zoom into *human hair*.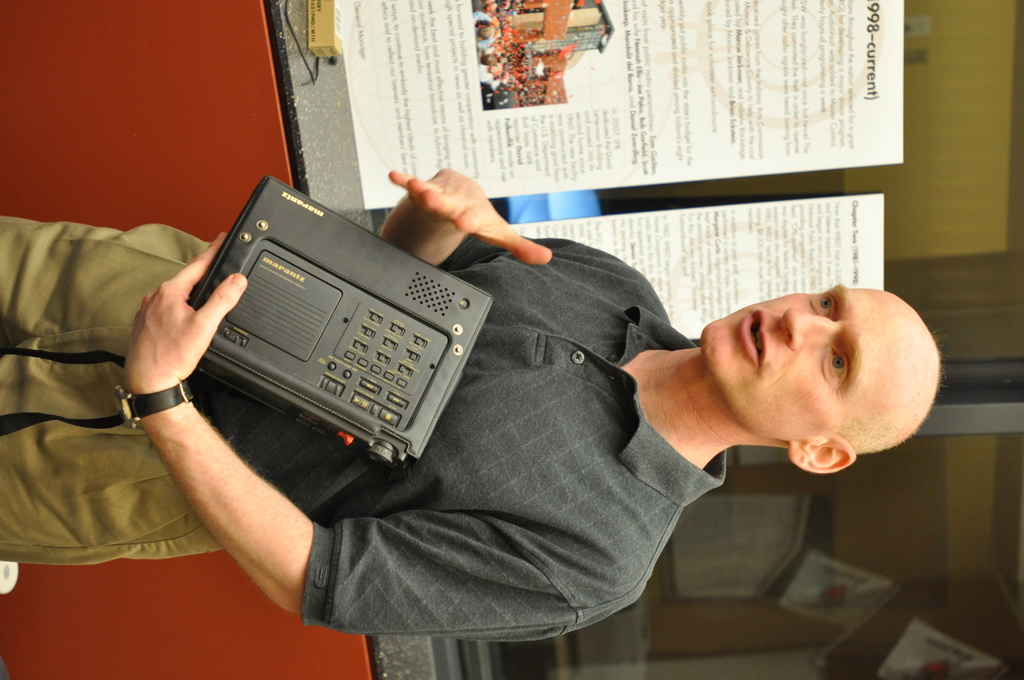
Zoom target: {"left": 480, "top": 53, "right": 495, "bottom": 67}.
